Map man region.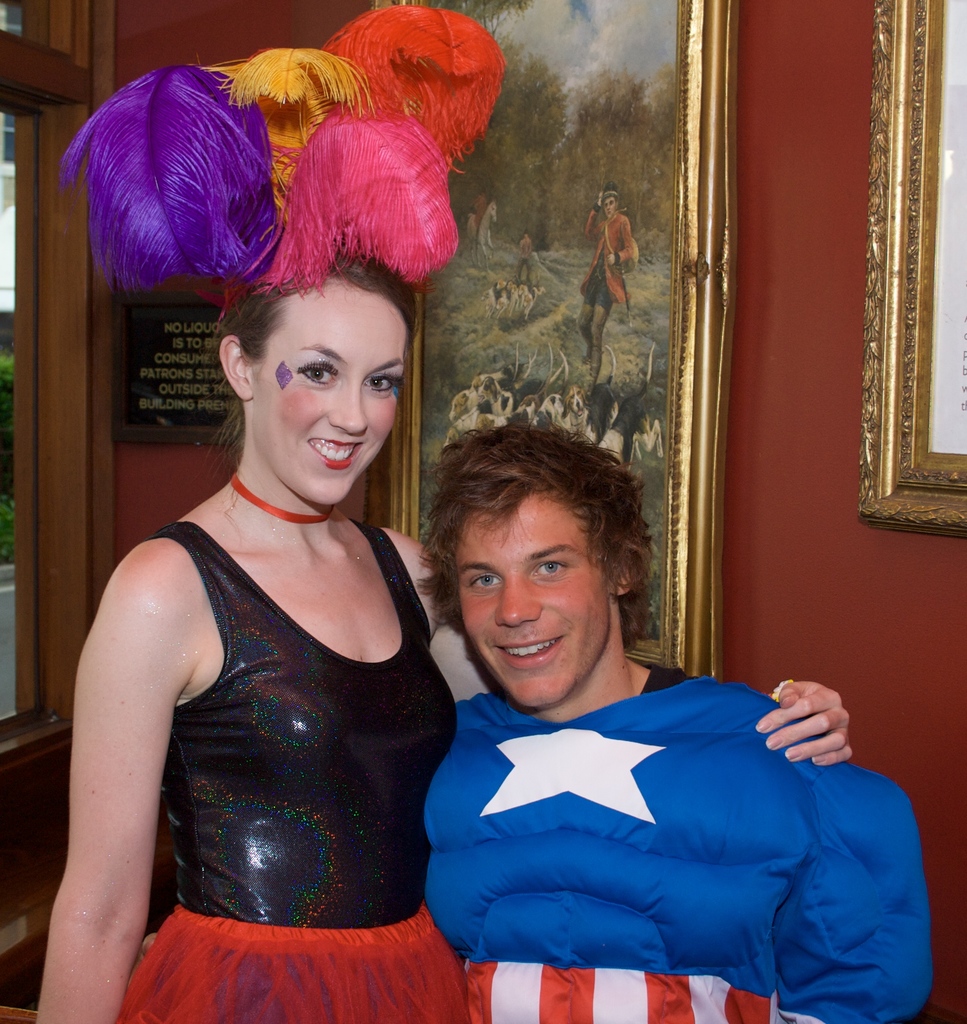
Mapped to box(408, 424, 935, 1023).
